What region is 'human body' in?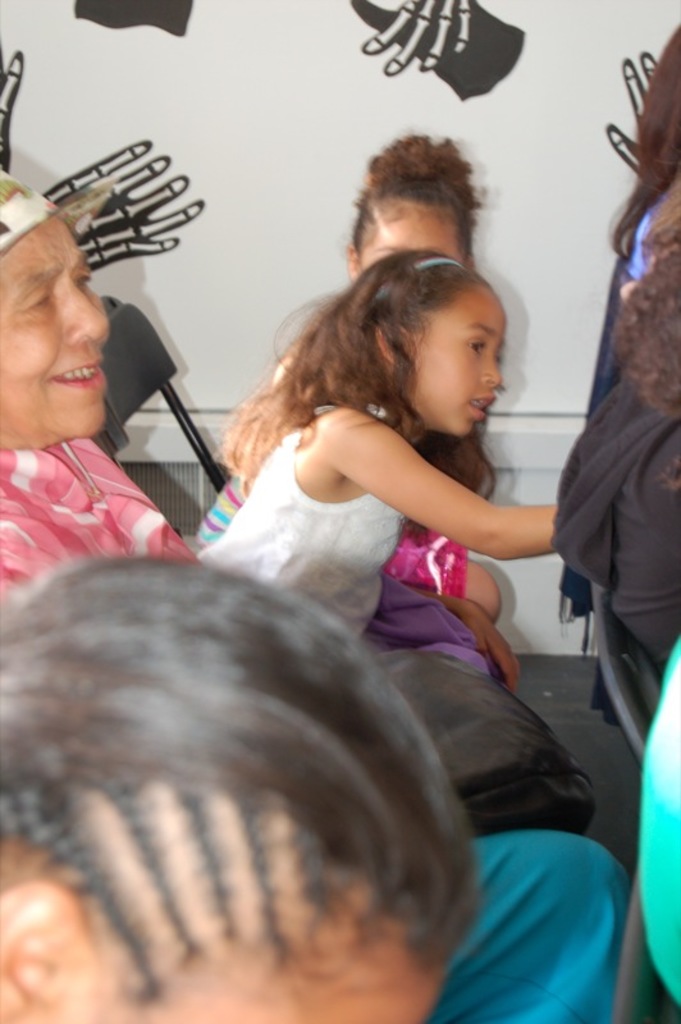
select_region(184, 242, 566, 547).
